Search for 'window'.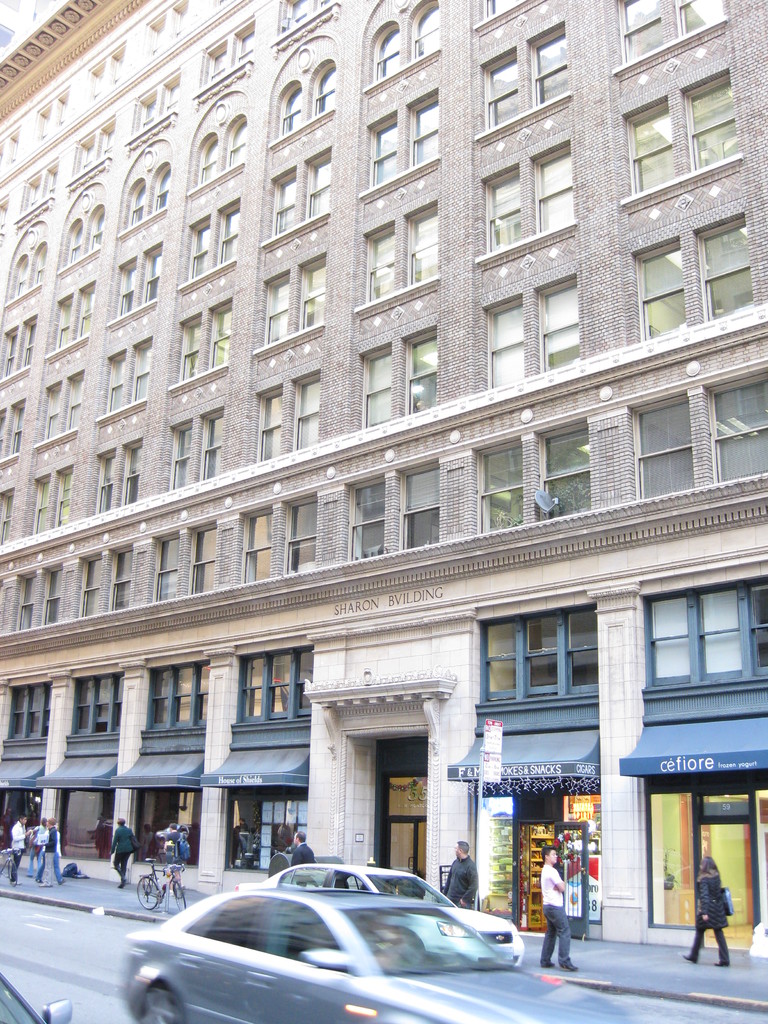
Found at [x1=116, y1=270, x2=131, y2=314].
